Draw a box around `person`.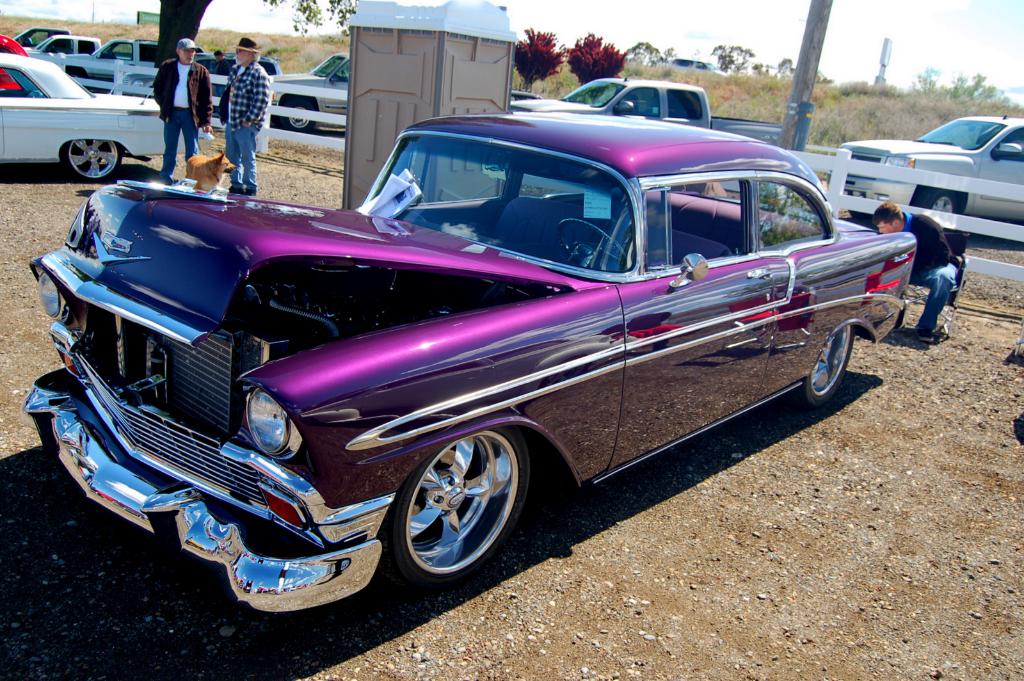
{"left": 220, "top": 39, "right": 269, "bottom": 193}.
